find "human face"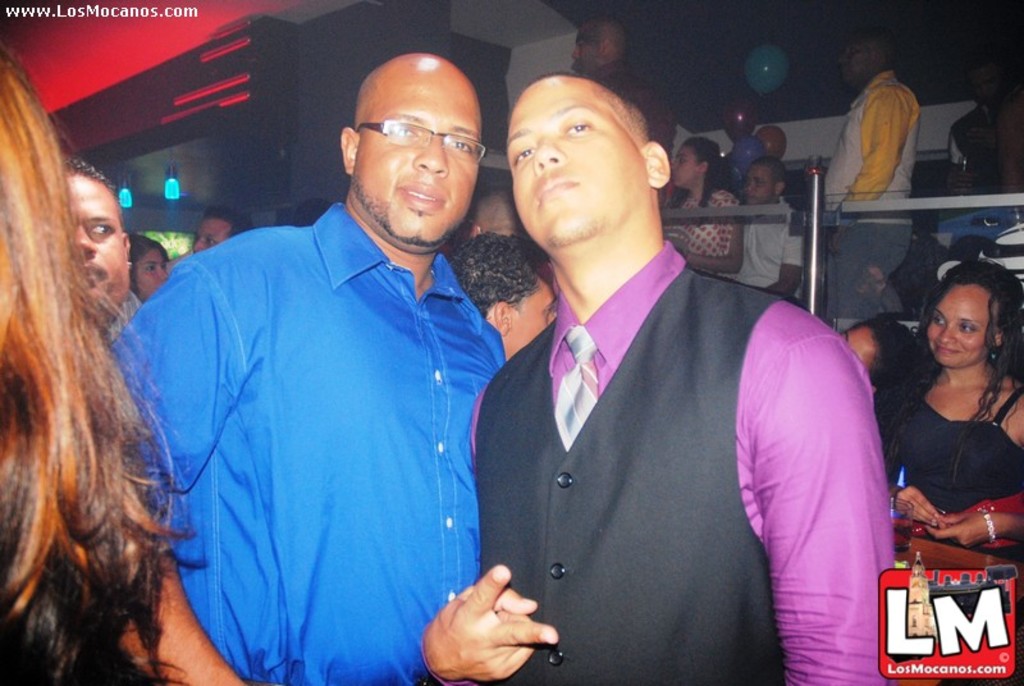
Rect(136, 246, 172, 305)
